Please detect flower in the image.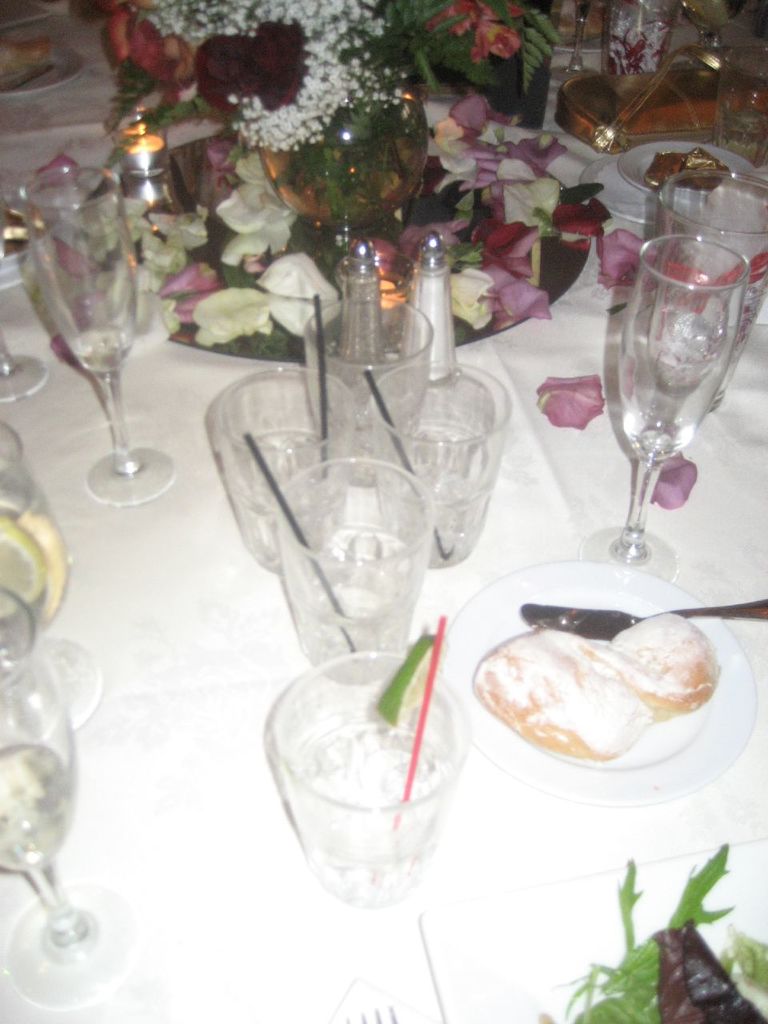
x1=259, y1=254, x2=340, y2=334.
